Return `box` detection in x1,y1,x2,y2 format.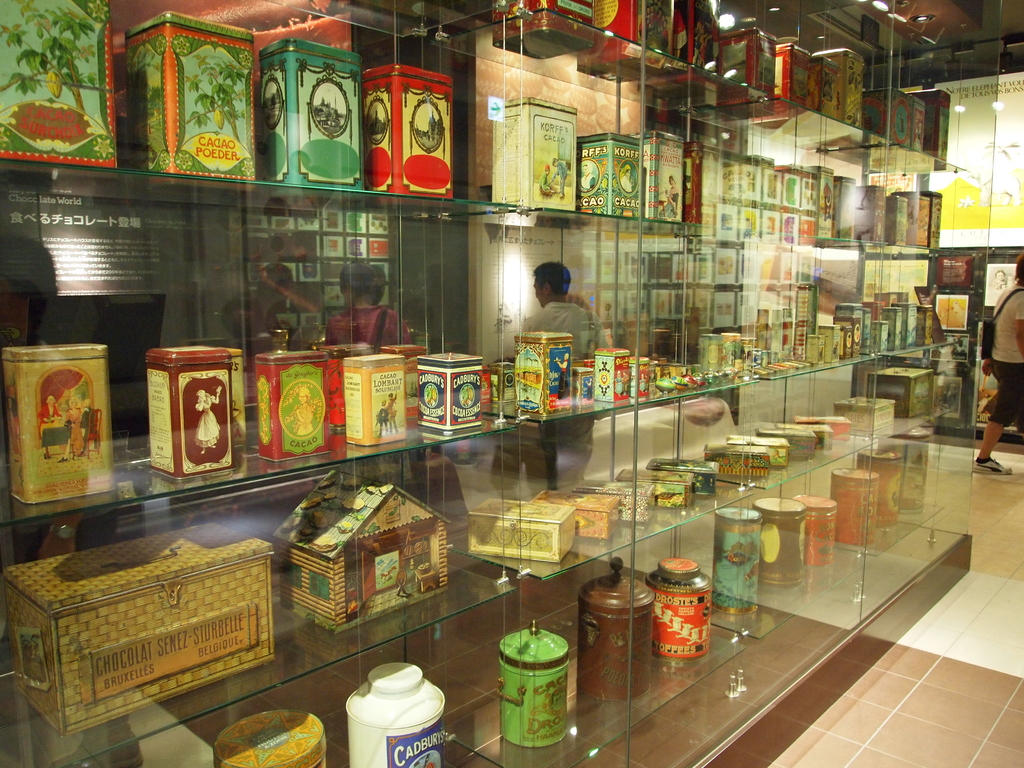
501,618,572,751.
